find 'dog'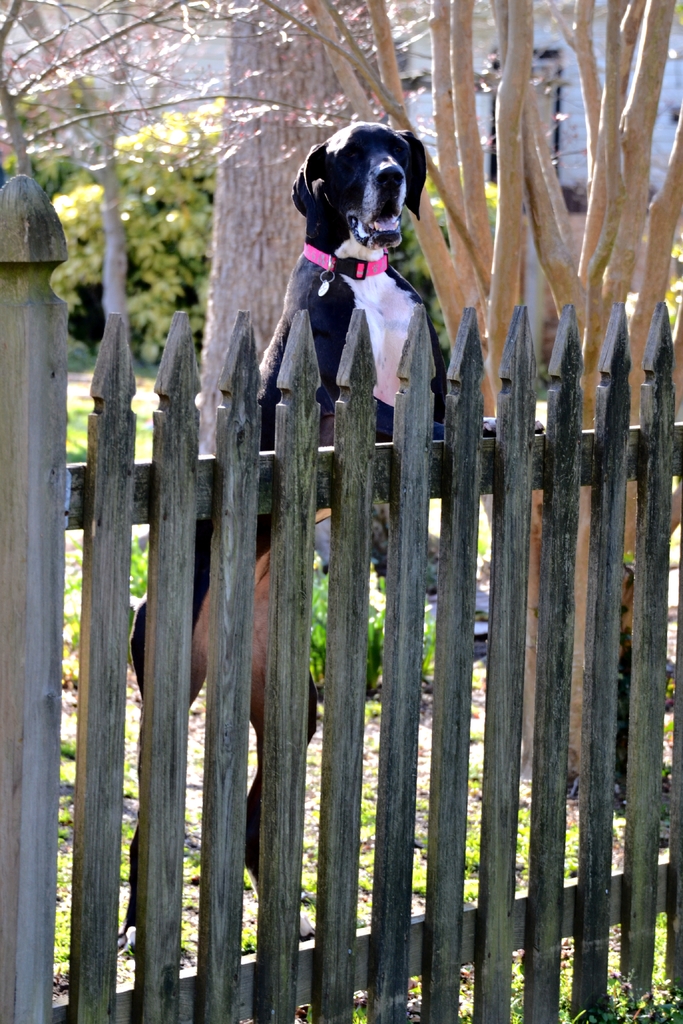
x1=127 y1=117 x2=545 y2=955
